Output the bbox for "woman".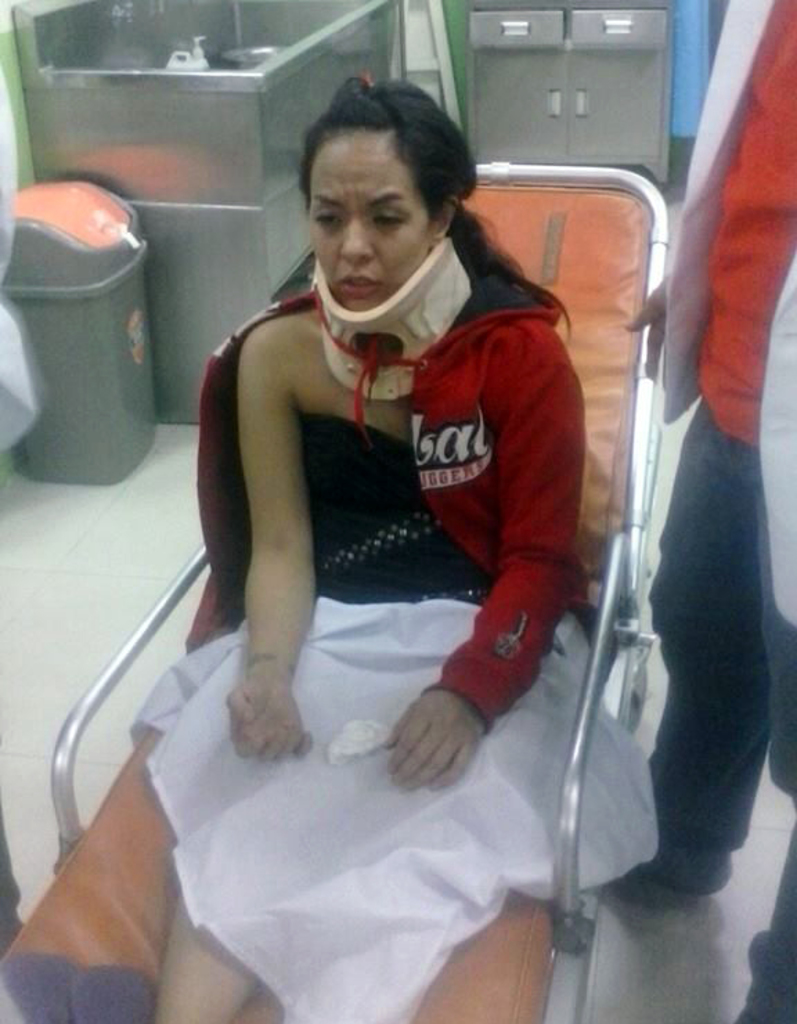
148/69/616/1023.
